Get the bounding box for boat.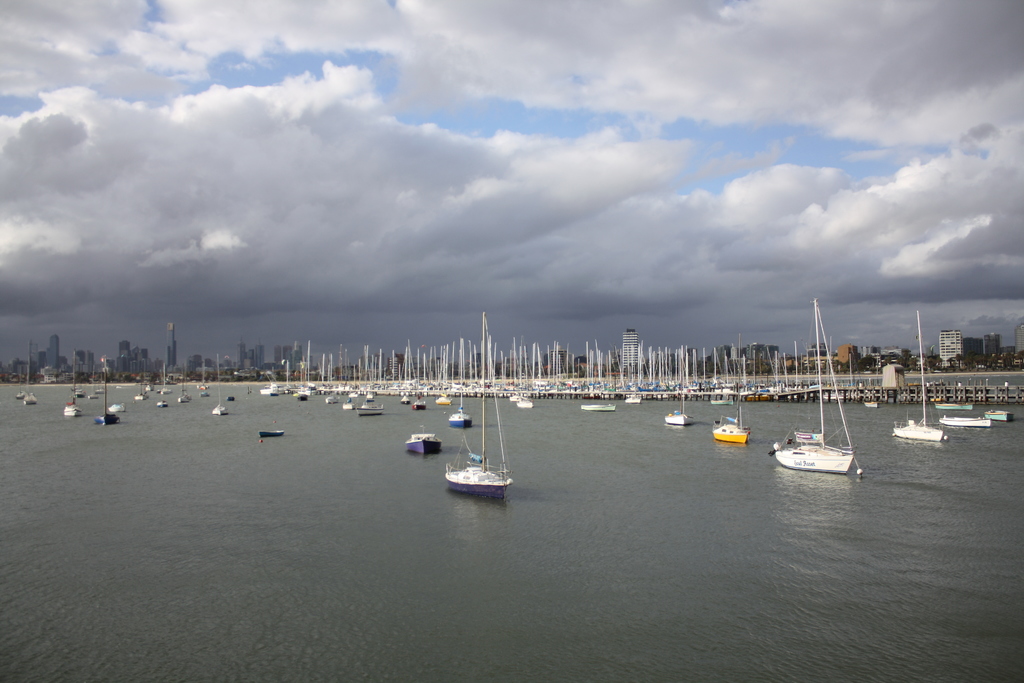
BBox(95, 370, 109, 392).
